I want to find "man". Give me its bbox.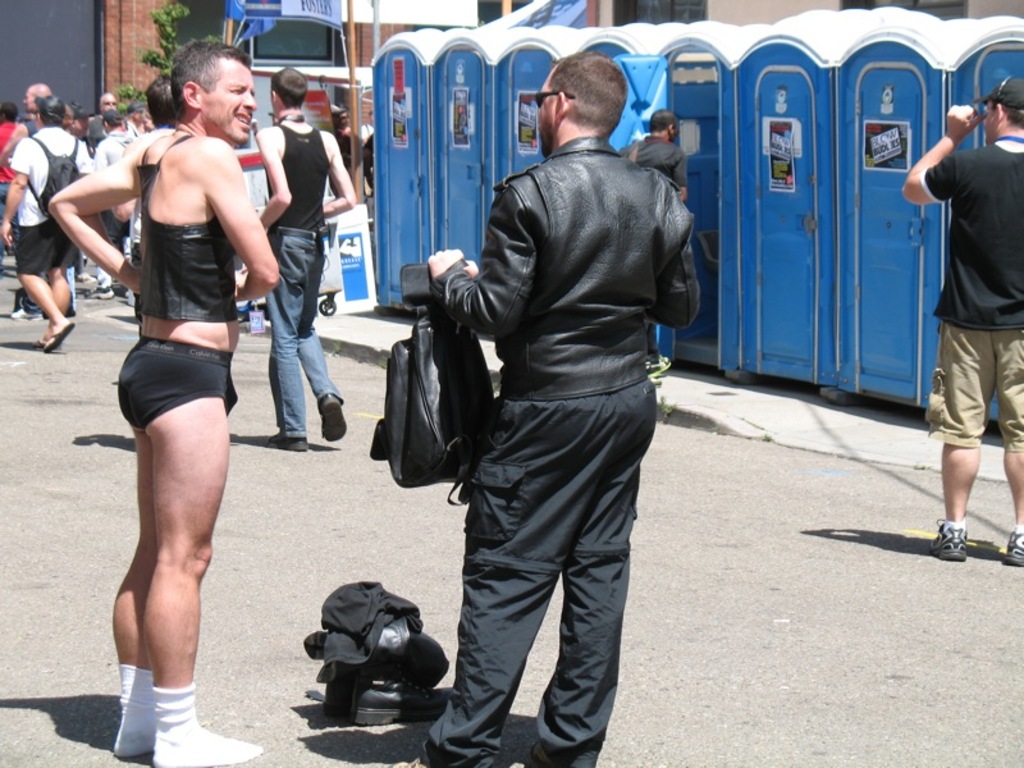
bbox(393, 46, 707, 767).
